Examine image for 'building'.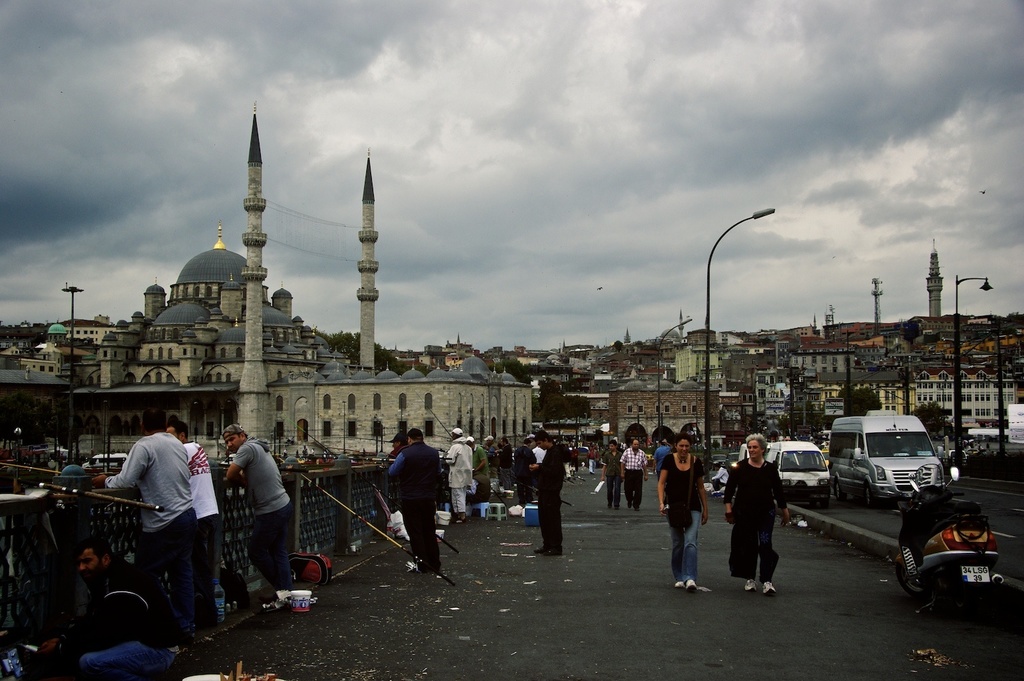
Examination result: bbox=(615, 383, 720, 434).
